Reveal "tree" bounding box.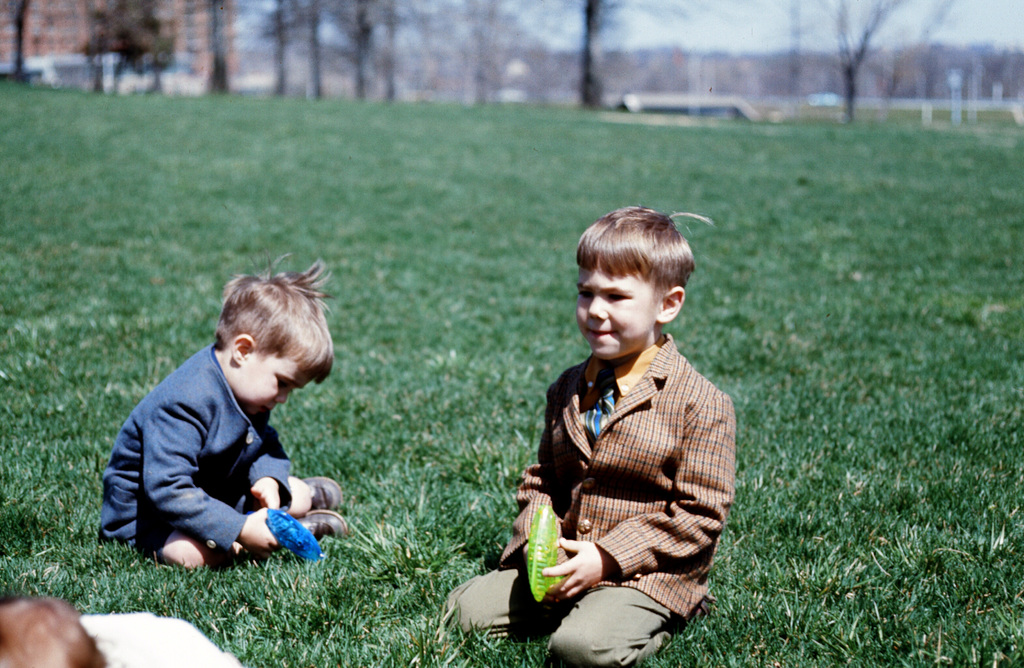
Revealed: 353/0/369/99.
